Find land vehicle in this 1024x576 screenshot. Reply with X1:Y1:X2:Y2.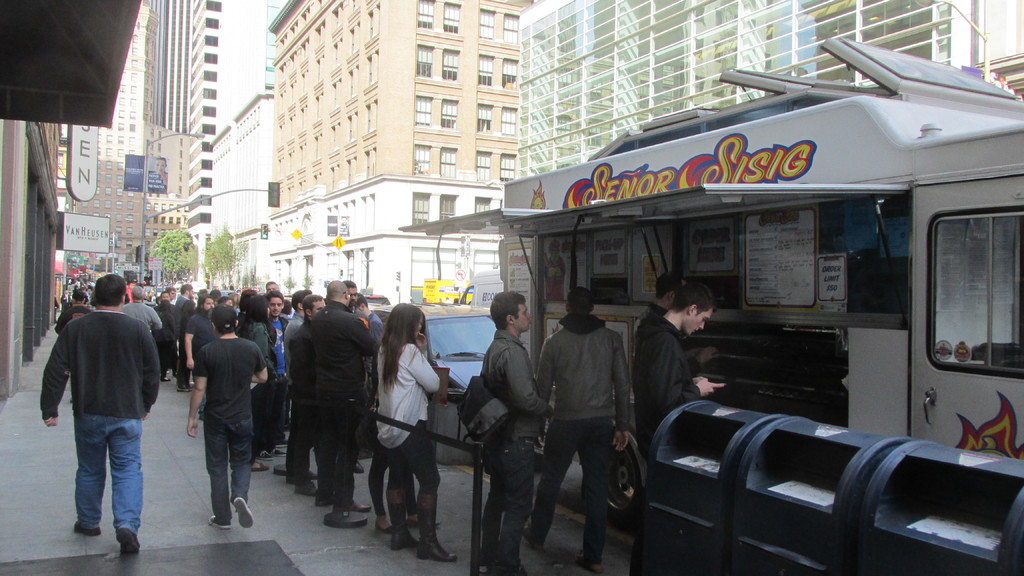
401:39:1021:523.
